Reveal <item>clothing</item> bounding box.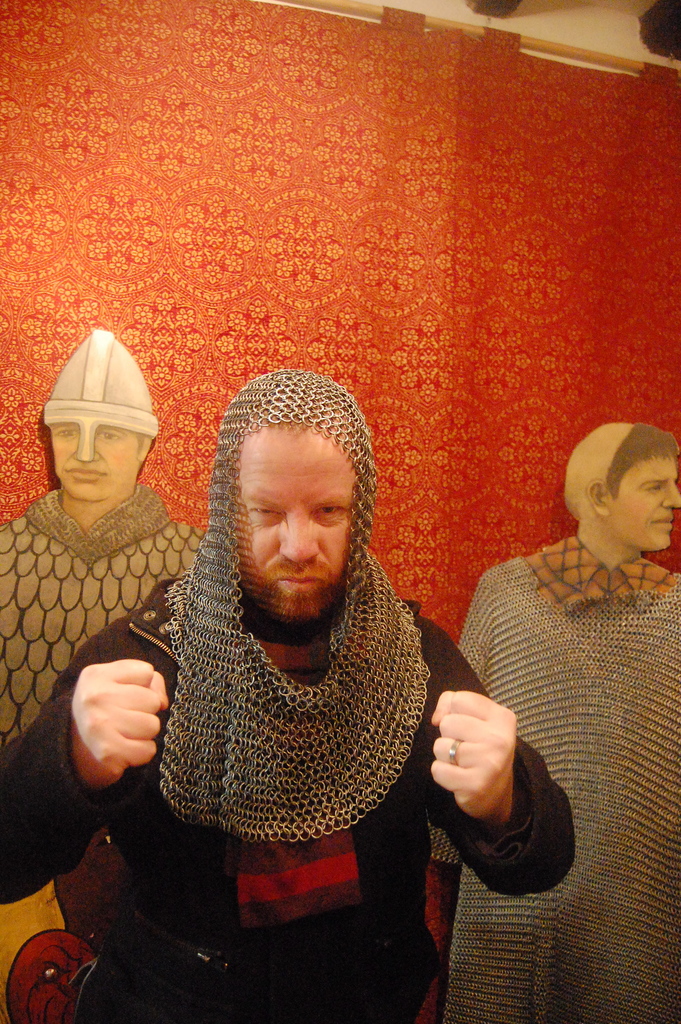
Revealed: 427 540 680 1023.
